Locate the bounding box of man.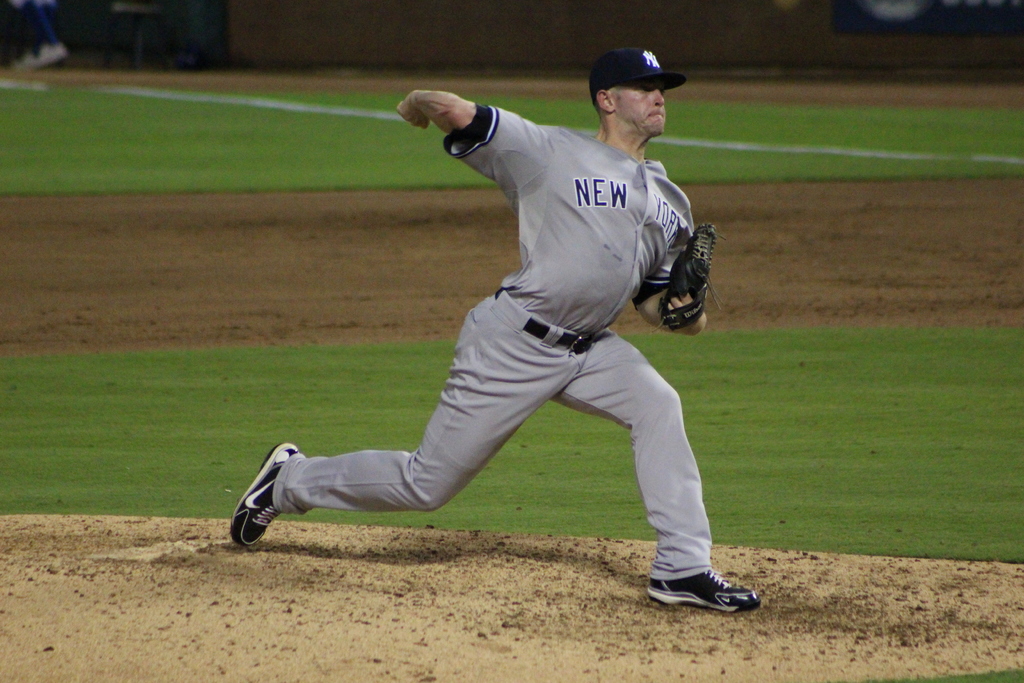
Bounding box: detection(231, 54, 765, 611).
